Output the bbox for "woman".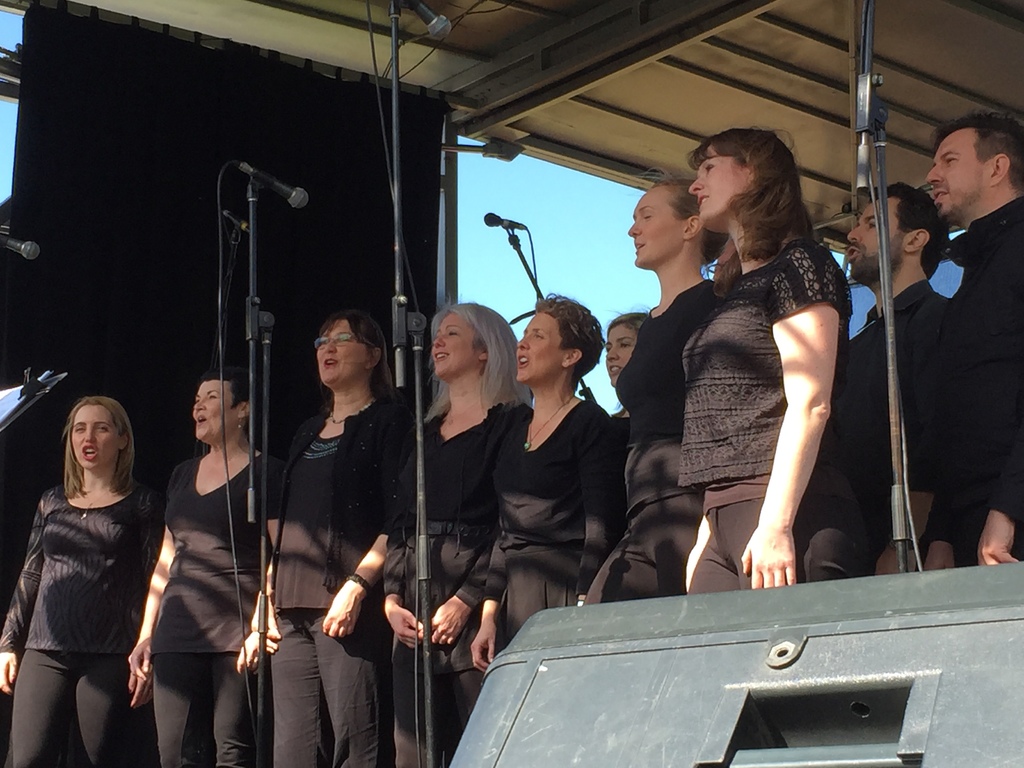
(x1=653, y1=101, x2=870, y2=617).
